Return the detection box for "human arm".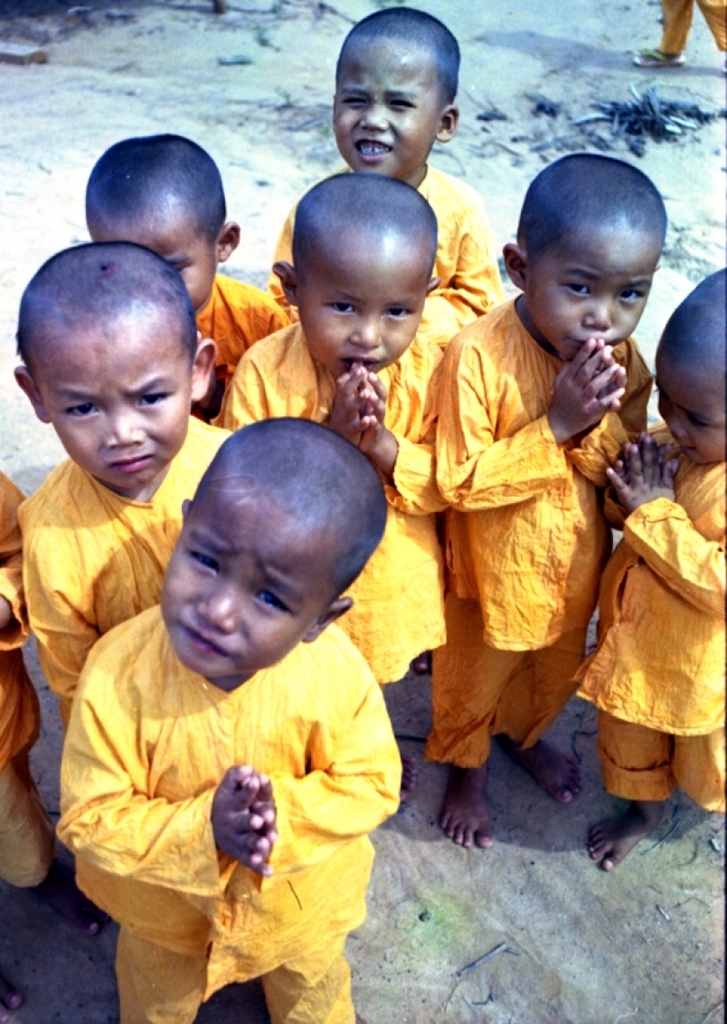
x1=565 y1=355 x2=664 y2=499.
